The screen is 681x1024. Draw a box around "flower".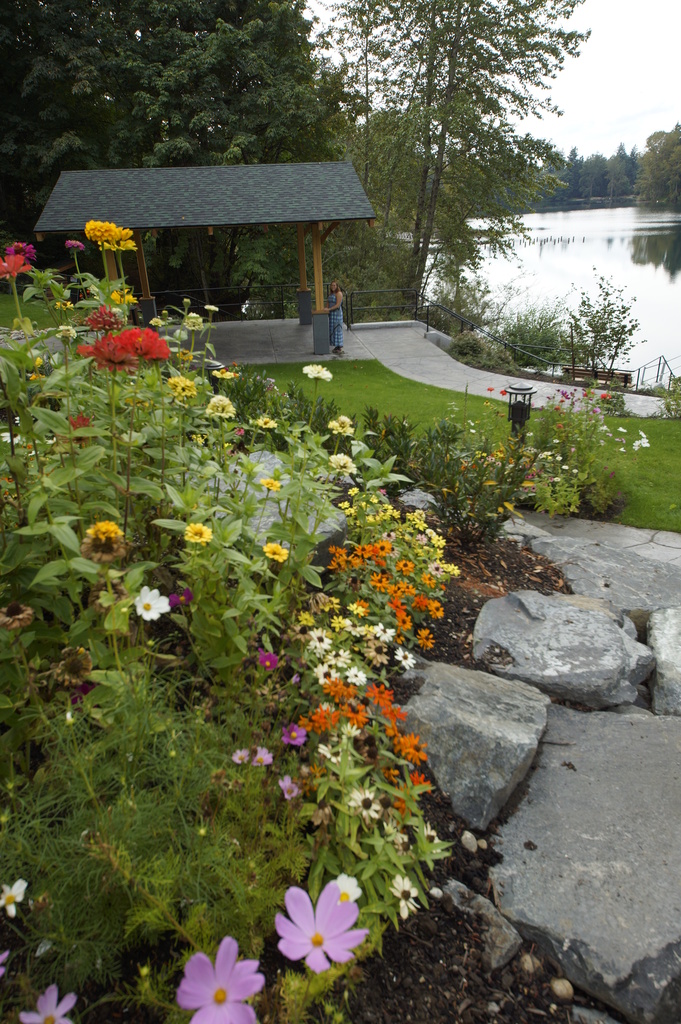
<region>126, 581, 174, 627</region>.
